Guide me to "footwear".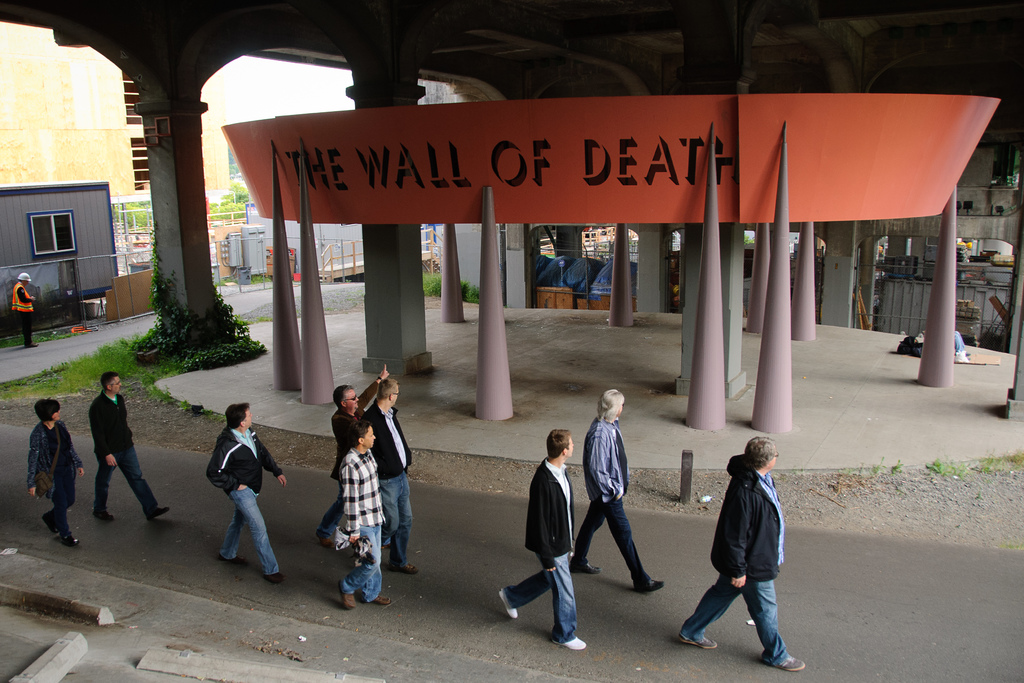
Guidance: Rect(554, 637, 588, 650).
